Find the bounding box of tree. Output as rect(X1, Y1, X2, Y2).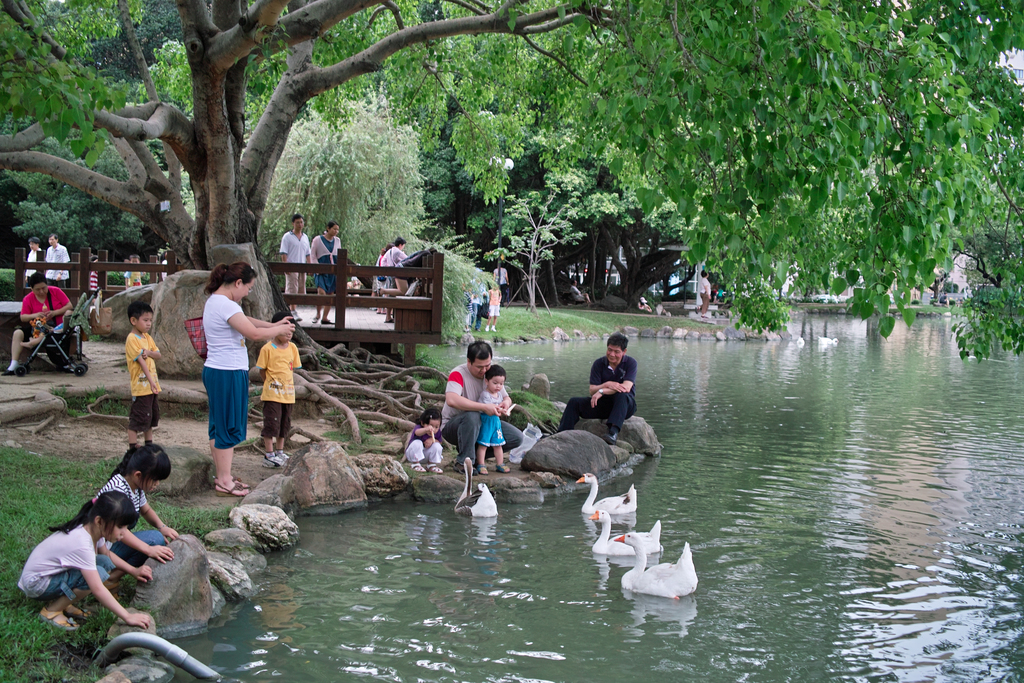
rect(252, 83, 428, 325).
